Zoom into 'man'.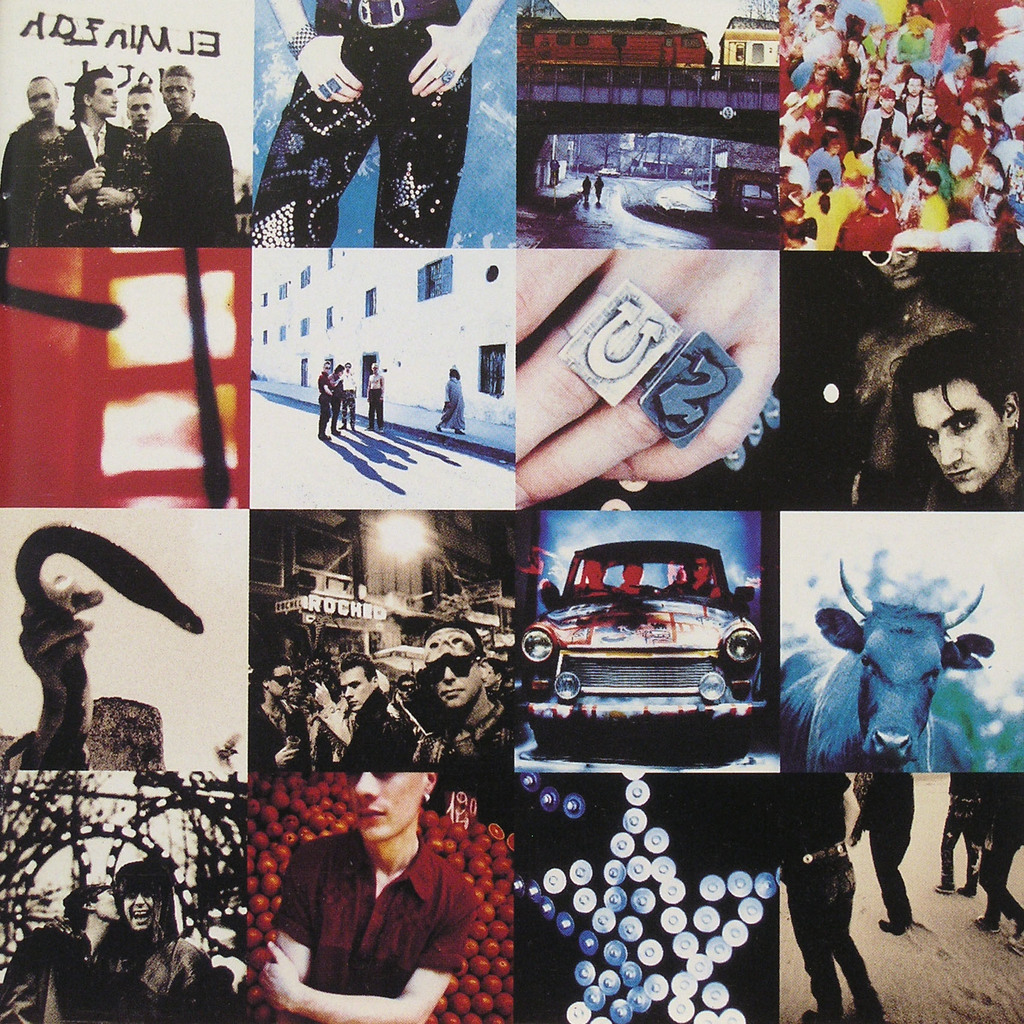
Zoom target: <region>314, 358, 333, 445</region>.
